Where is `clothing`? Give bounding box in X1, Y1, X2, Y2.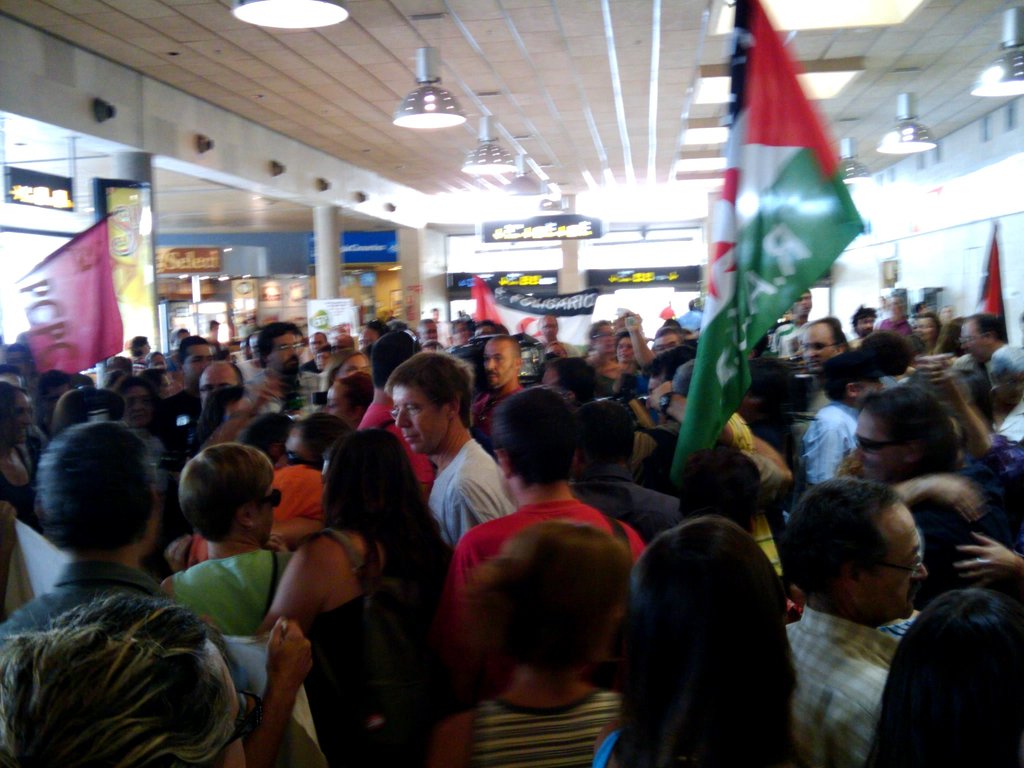
468, 689, 621, 767.
